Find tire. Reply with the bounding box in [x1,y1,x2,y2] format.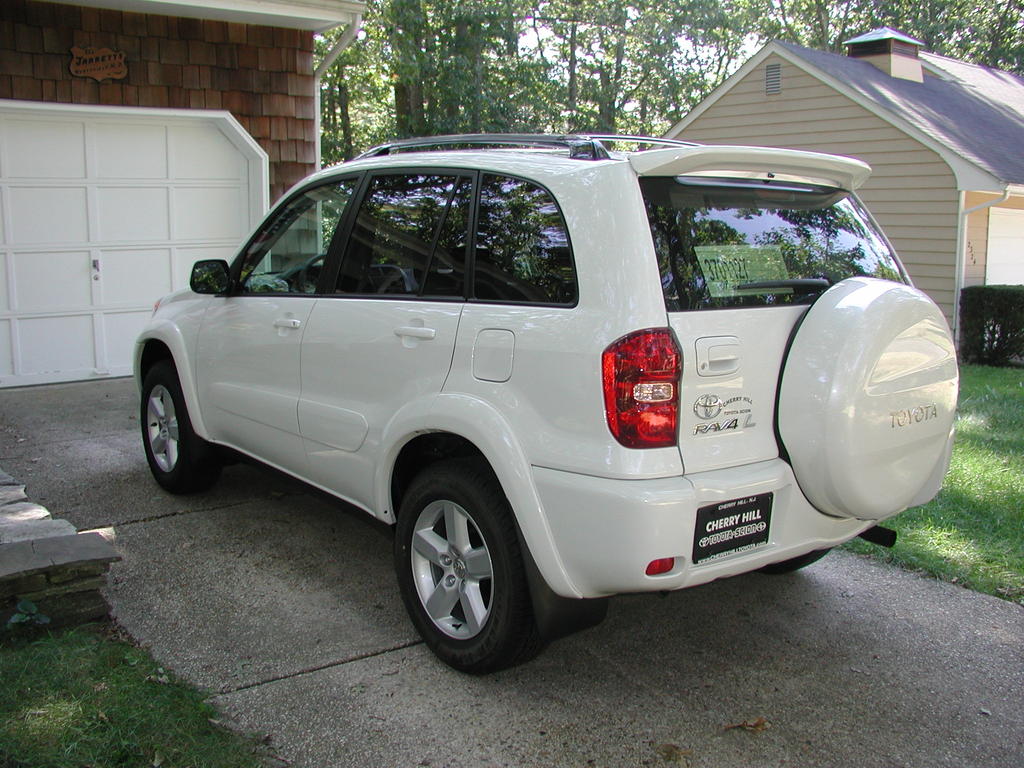
[388,460,559,669].
